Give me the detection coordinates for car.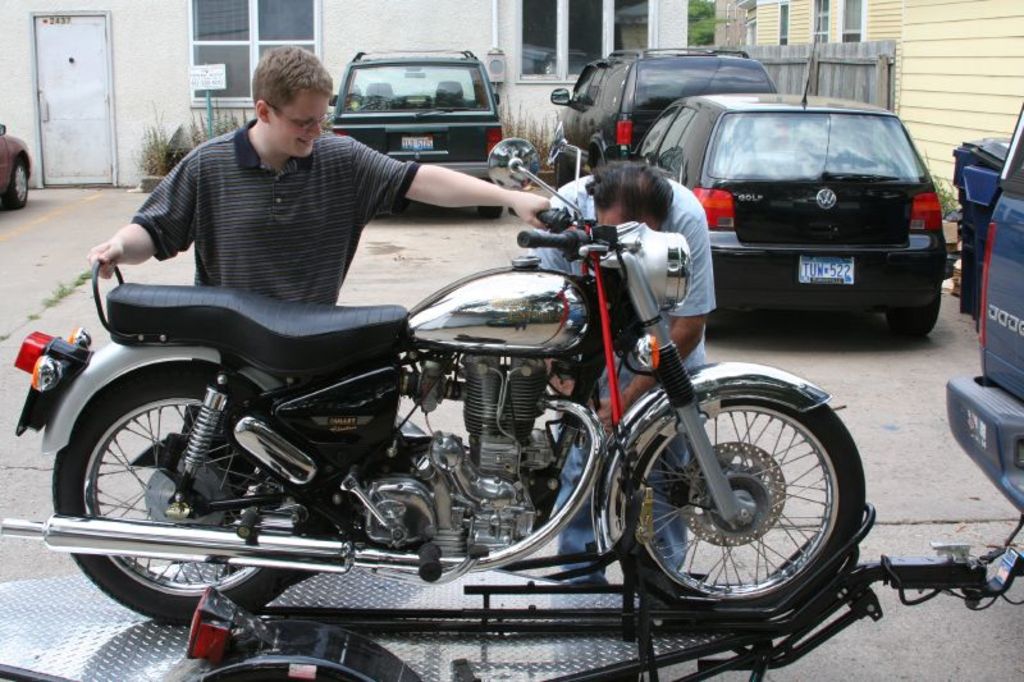
select_region(941, 96, 1023, 523).
